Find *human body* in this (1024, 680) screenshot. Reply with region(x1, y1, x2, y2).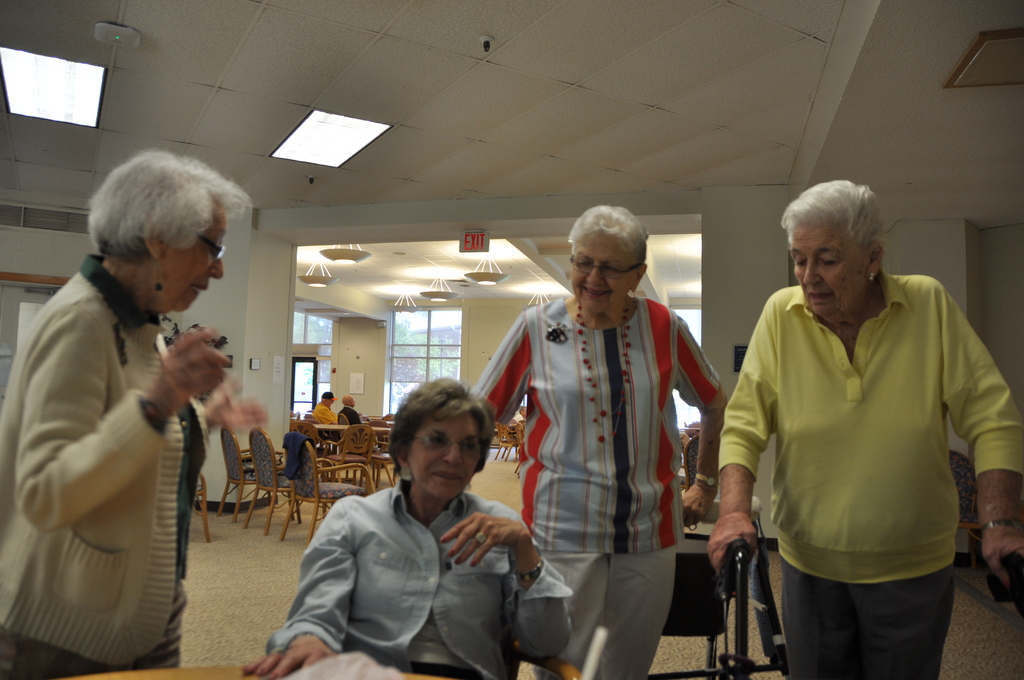
region(262, 378, 574, 679).
